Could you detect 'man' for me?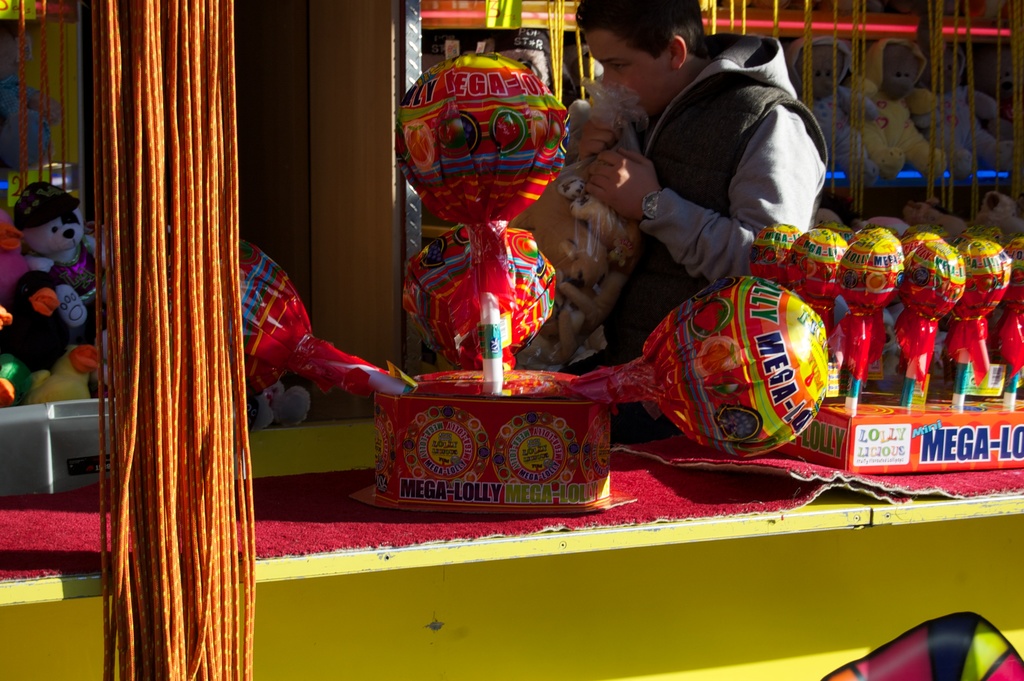
Detection result: <box>554,0,830,446</box>.
